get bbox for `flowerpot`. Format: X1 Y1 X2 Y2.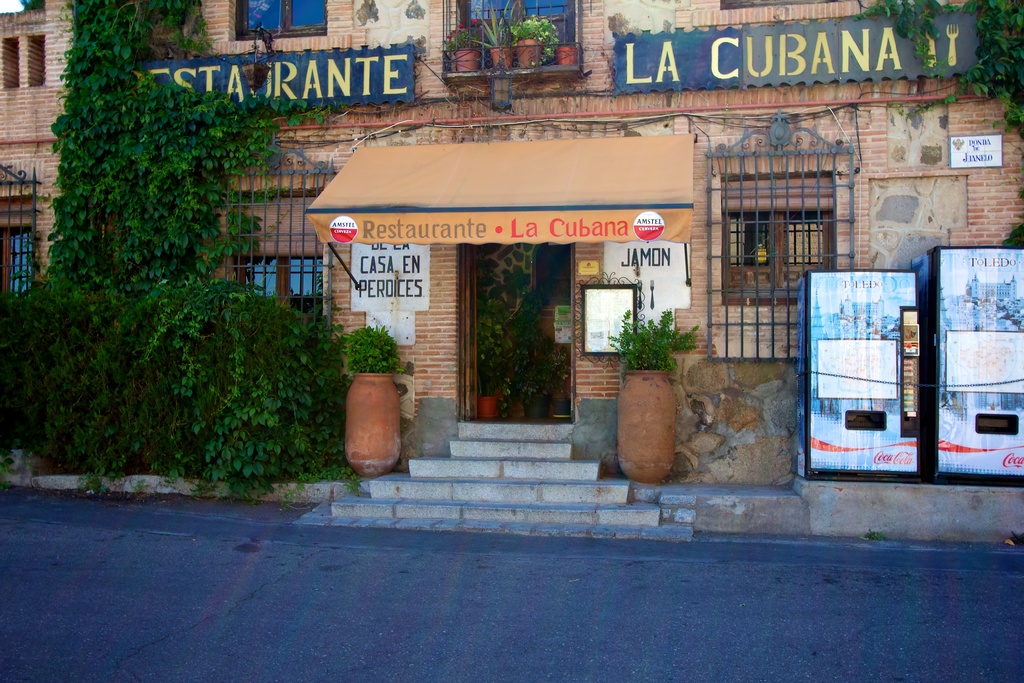
516 38 540 64.
